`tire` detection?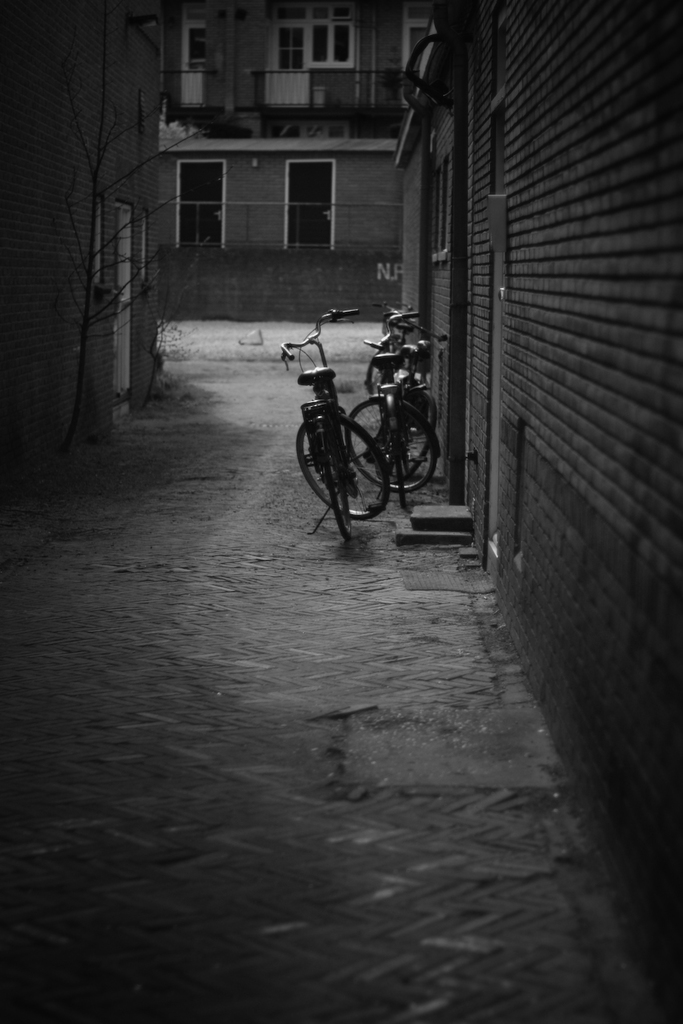
select_region(308, 414, 389, 518)
